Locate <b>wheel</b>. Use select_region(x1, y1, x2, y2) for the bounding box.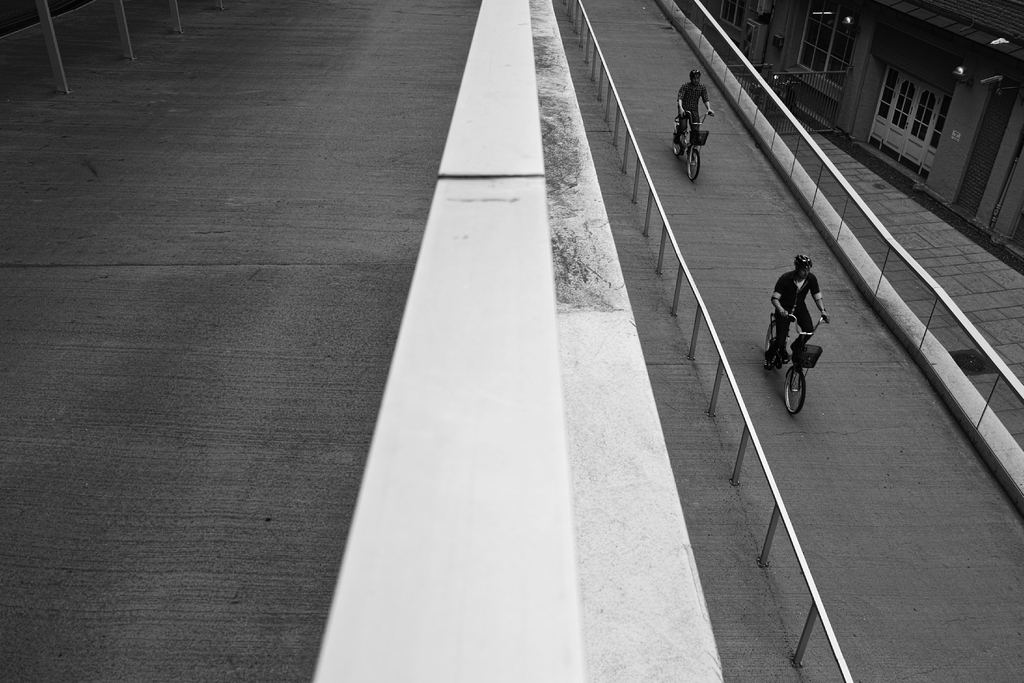
select_region(764, 320, 783, 355).
